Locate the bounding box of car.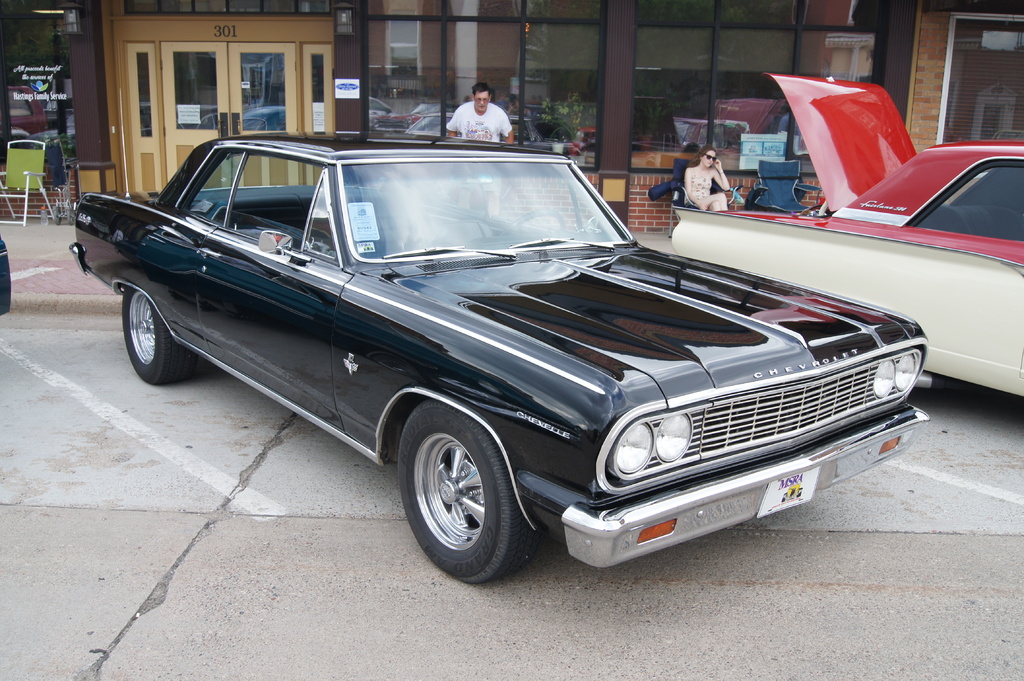
Bounding box: (x1=77, y1=143, x2=941, y2=589).
